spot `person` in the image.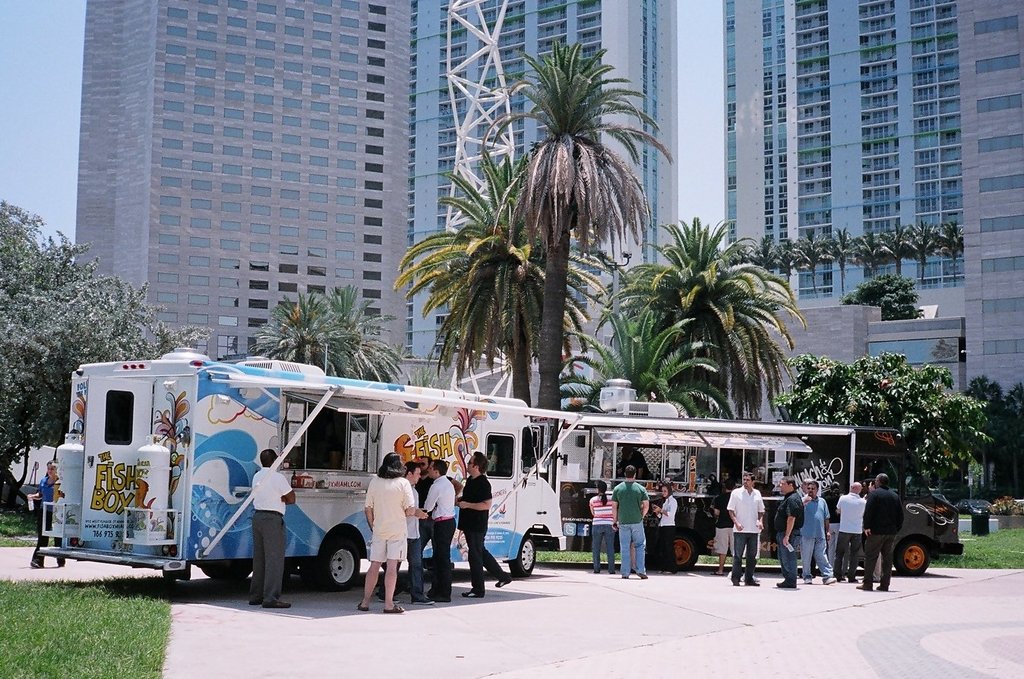
`person` found at 853,472,907,590.
